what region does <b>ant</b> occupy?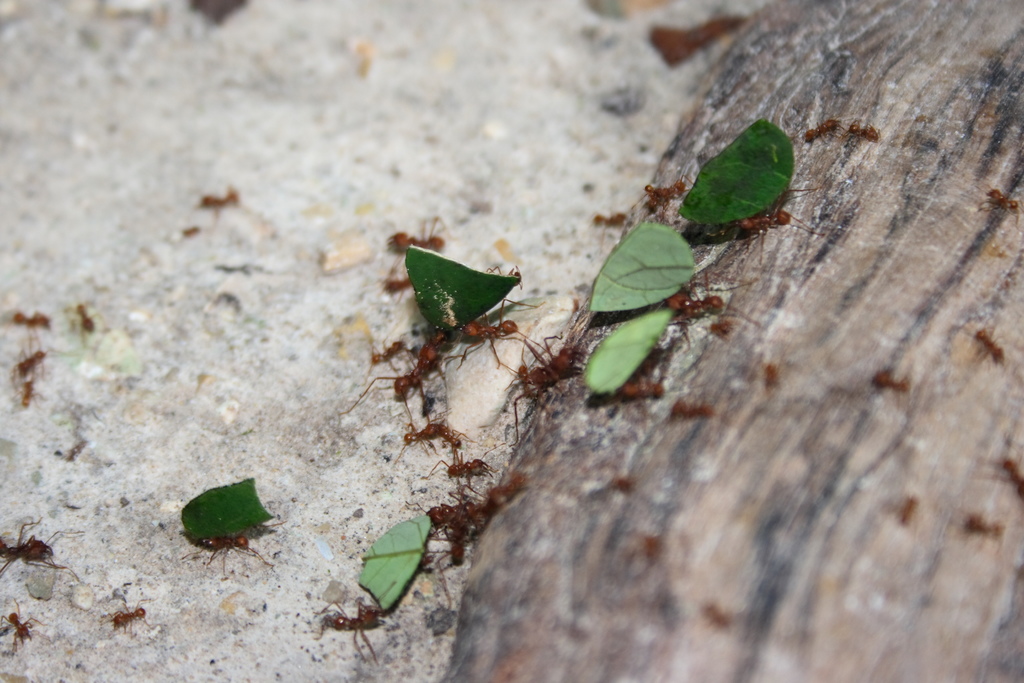
[6, 300, 55, 345].
